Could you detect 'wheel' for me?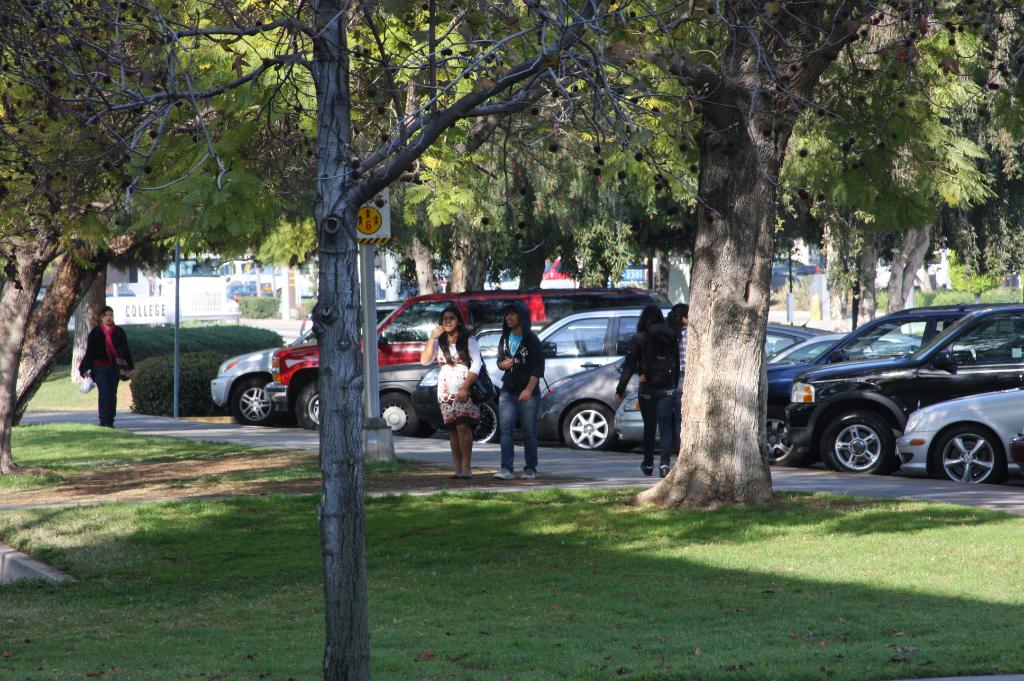
Detection result: [x1=472, y1=397, x2=500, y2=440].
